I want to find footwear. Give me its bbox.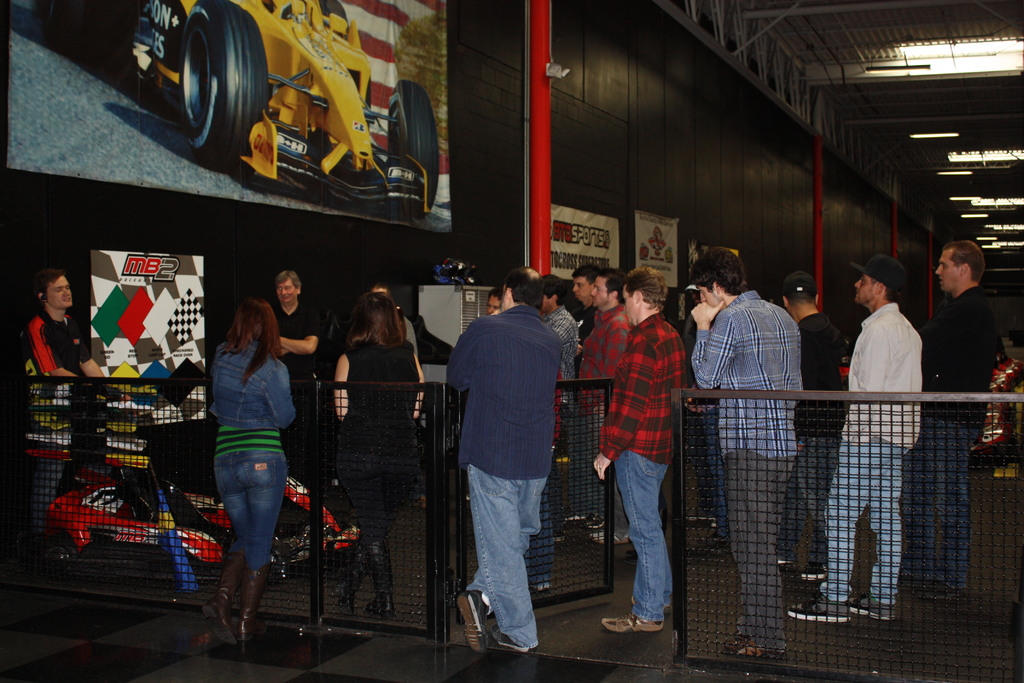
(left=780, top=593, right=859, bottom=625).
